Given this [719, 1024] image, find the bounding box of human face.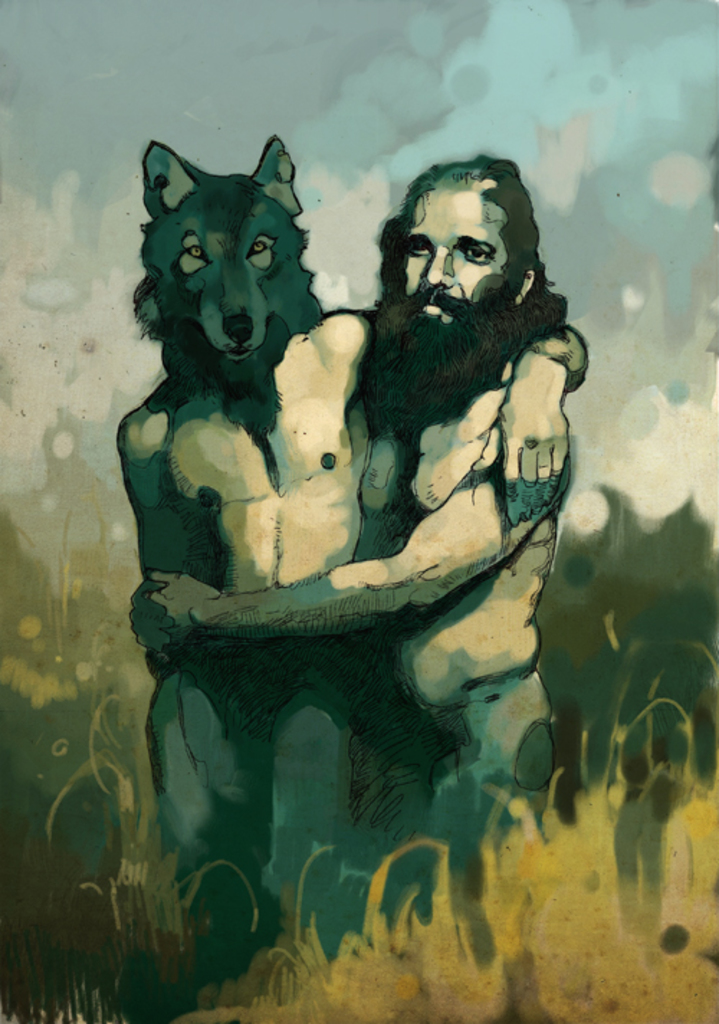
(400,190,506,344).
